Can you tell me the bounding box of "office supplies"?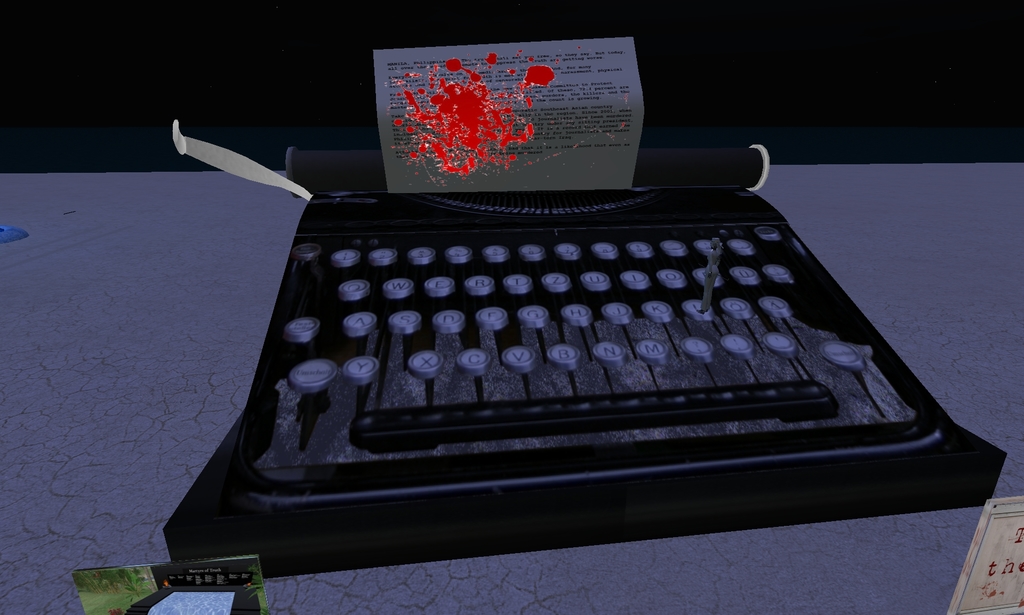
<box>946,504,1022,614</box>.
